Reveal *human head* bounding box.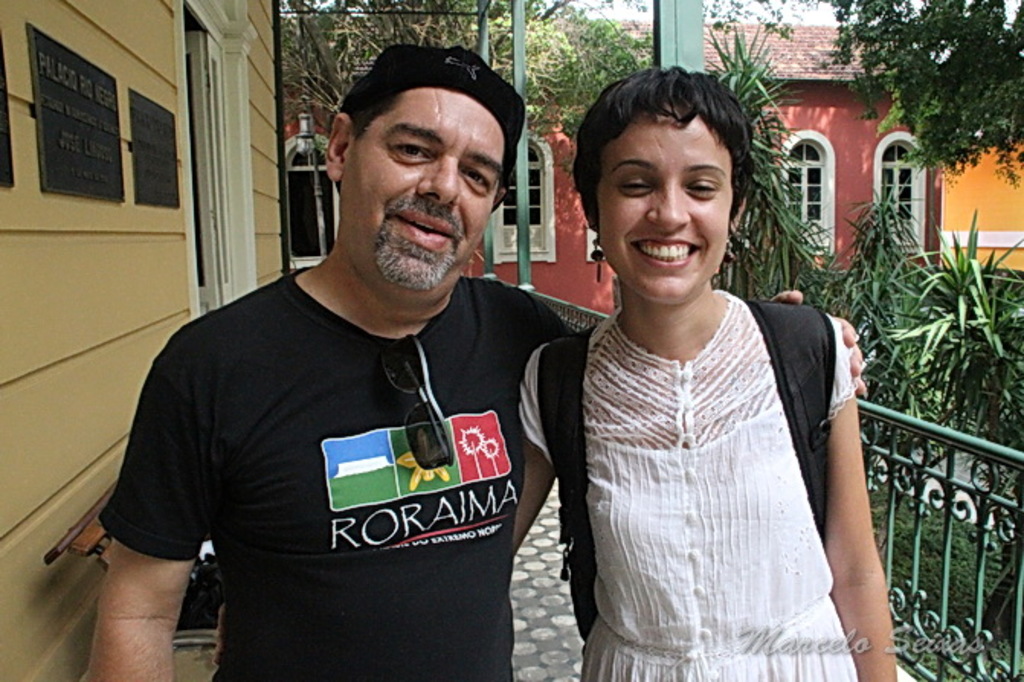
Revealed: crop(574, 69, 755, 302).
